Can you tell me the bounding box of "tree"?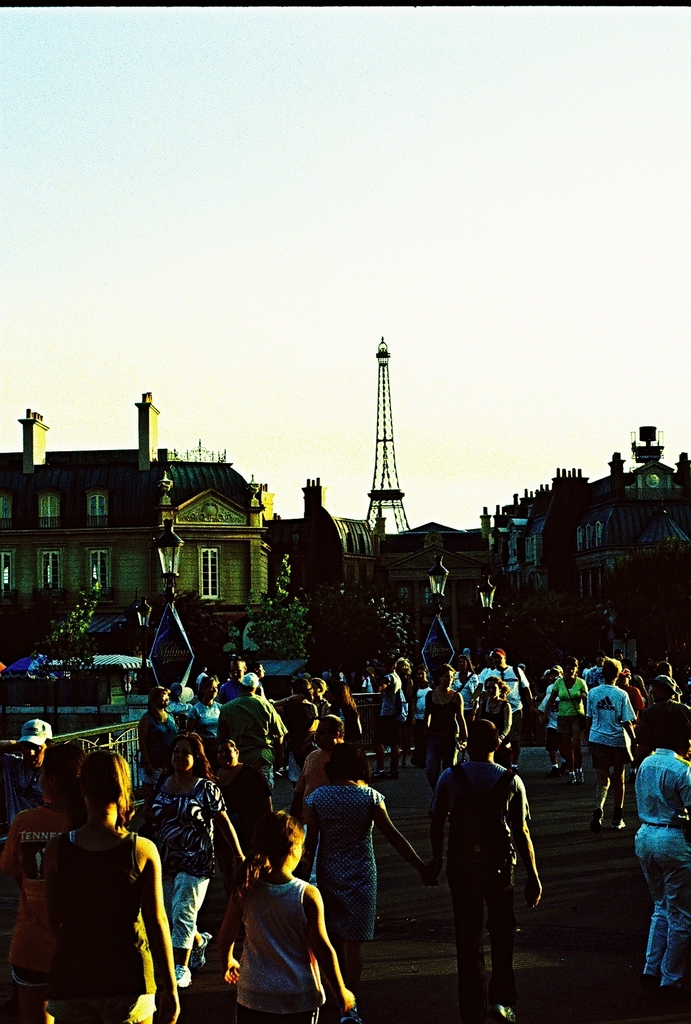
[248,557,310,653].
